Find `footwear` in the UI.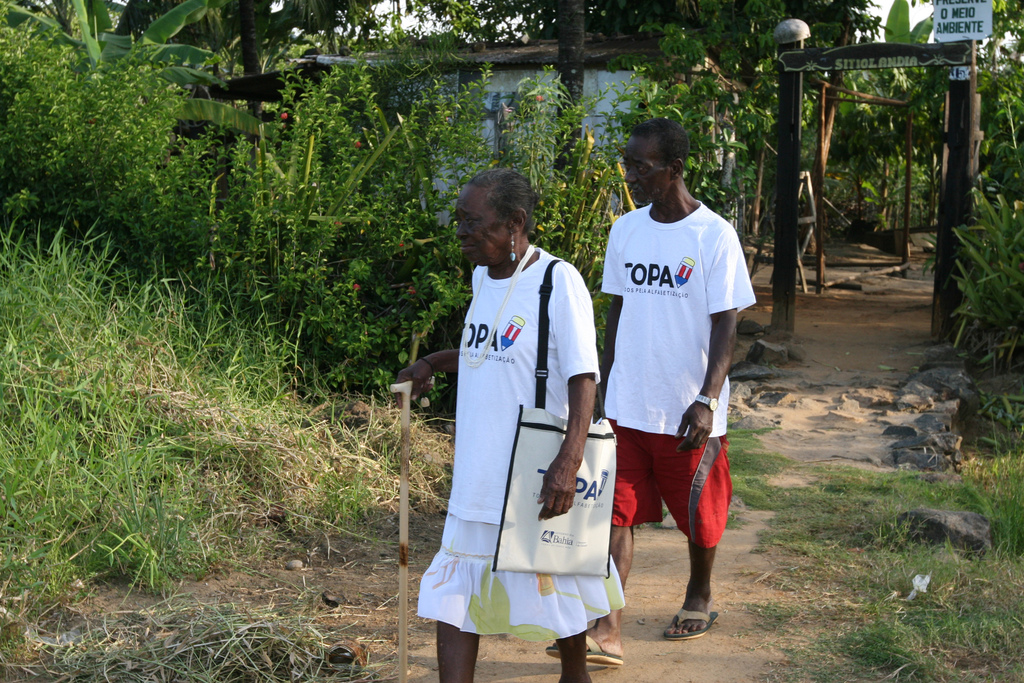
UI element at BBox(668, 610, 716, 637).
